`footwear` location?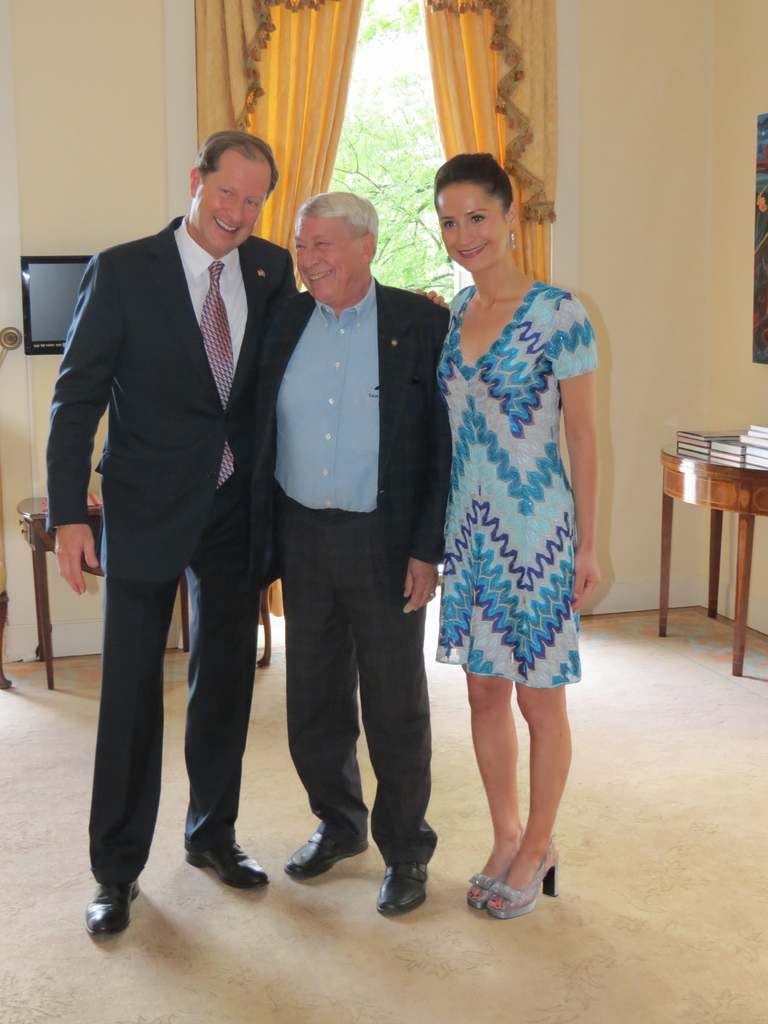
(left=279, top=804, right=361, bottom=888)
